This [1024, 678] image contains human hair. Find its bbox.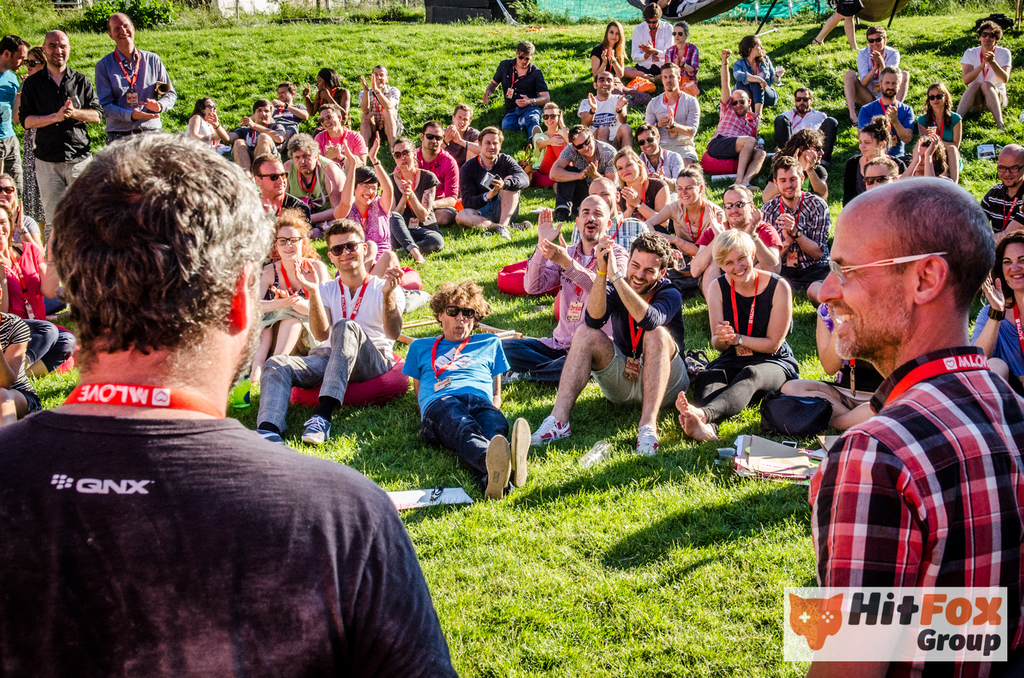
crop(604, 23, 626, 61).
